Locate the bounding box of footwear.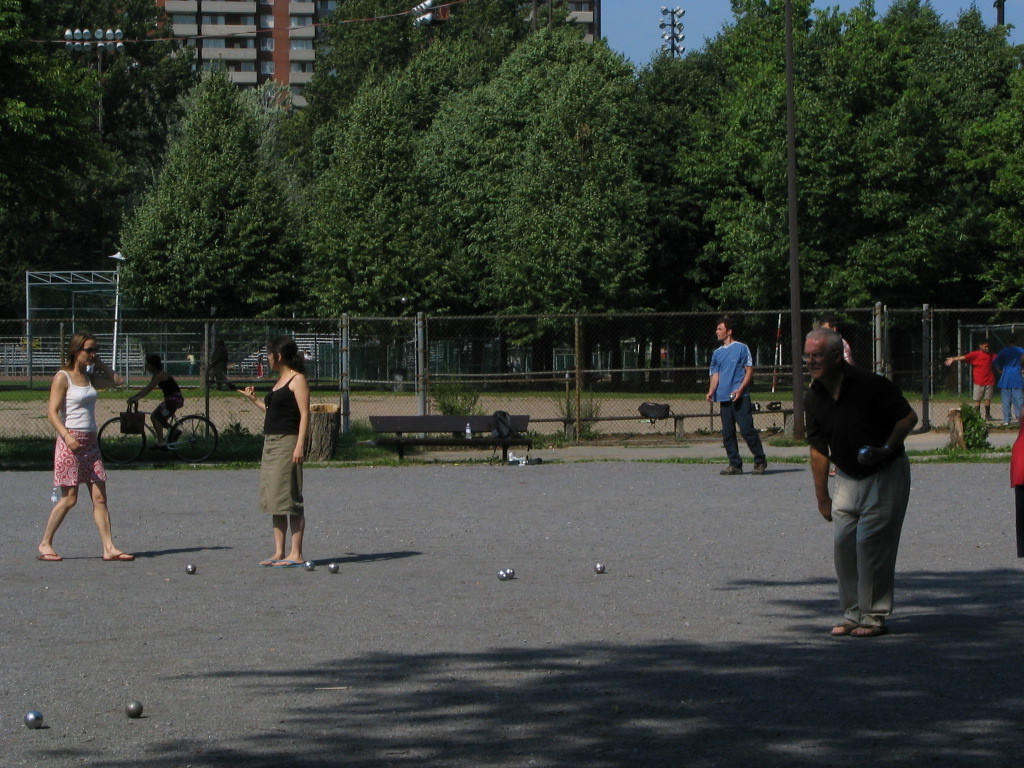
Bounding box: left=829, top=613, right=857, bottom=638.
